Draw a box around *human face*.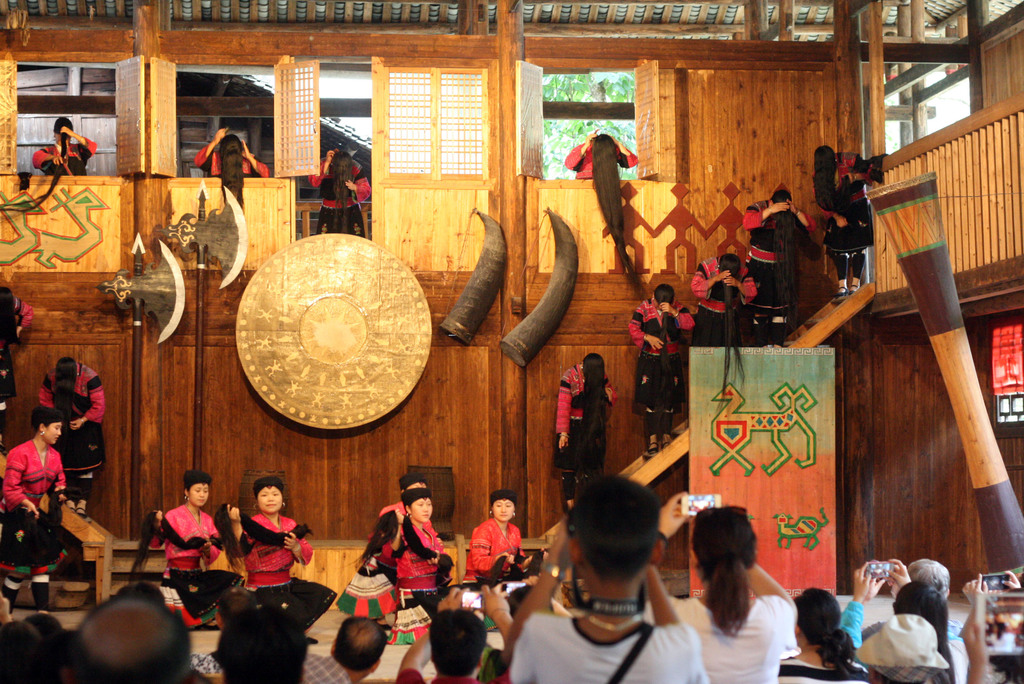
[x1=39, y1=422, x2=59, y2=448].
